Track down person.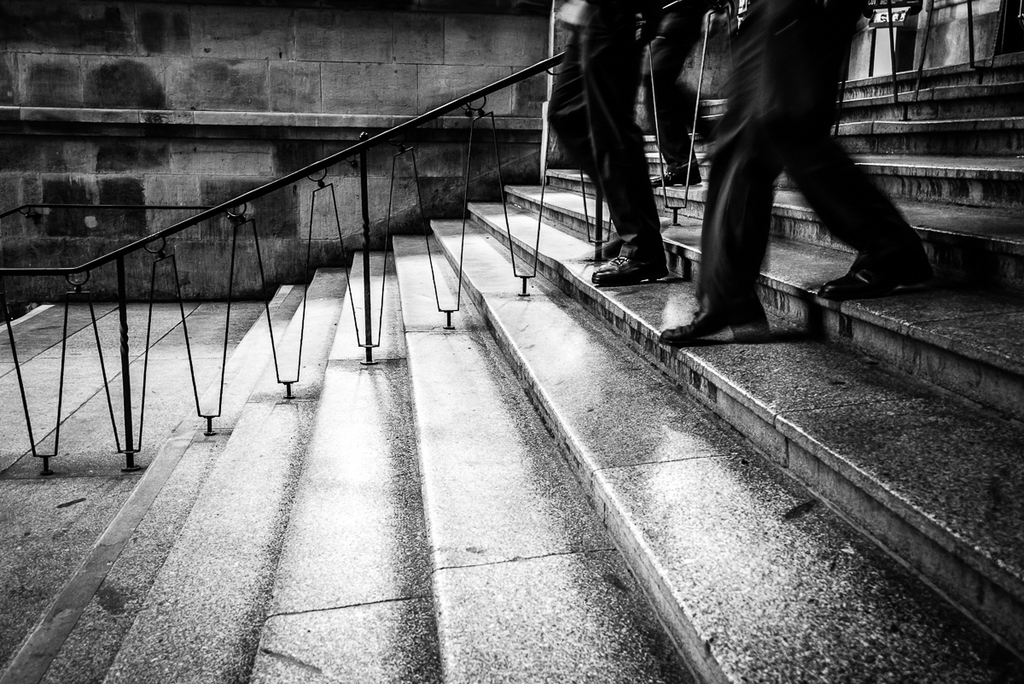
Tracked to box=[677, 4, 923, 334].
